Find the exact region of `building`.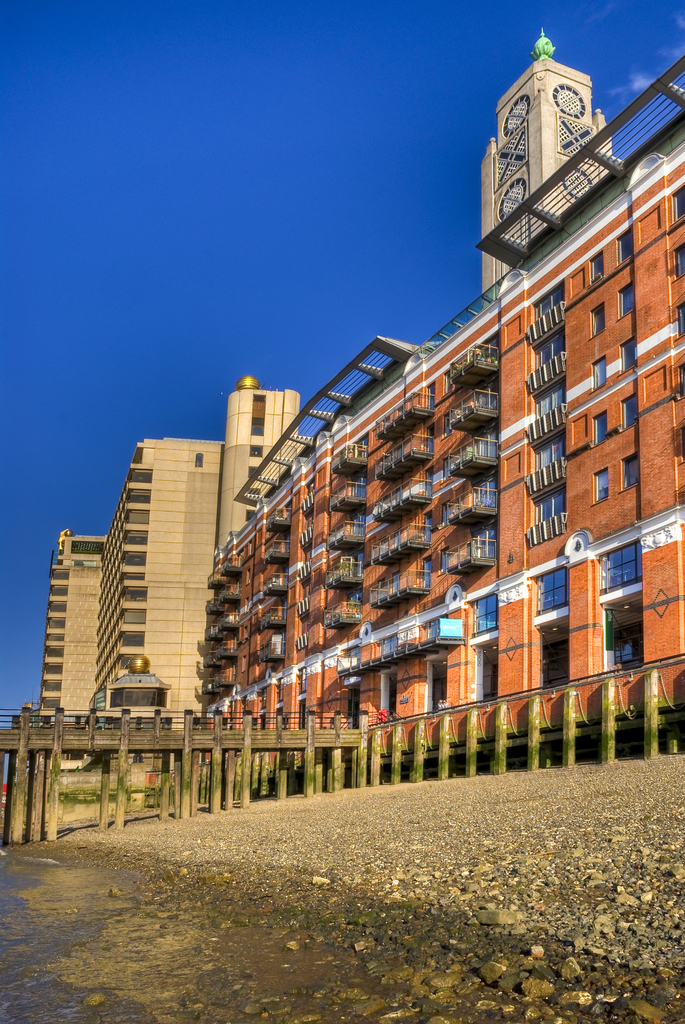
Exact region: 197:56:684:781.
